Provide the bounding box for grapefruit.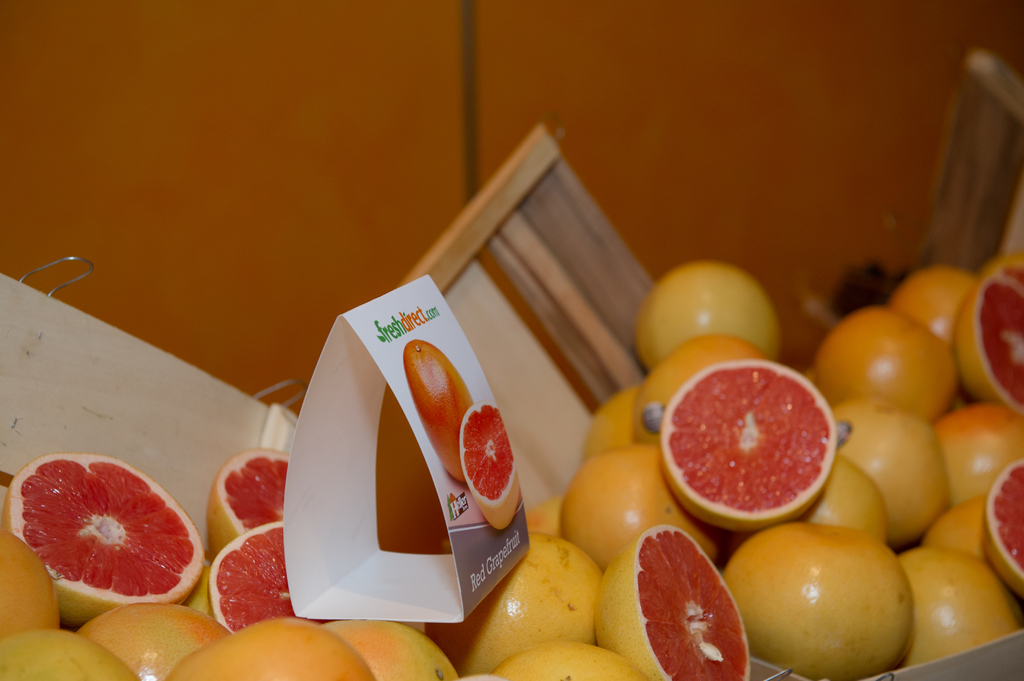
<box>203,522,334,633</box>.
